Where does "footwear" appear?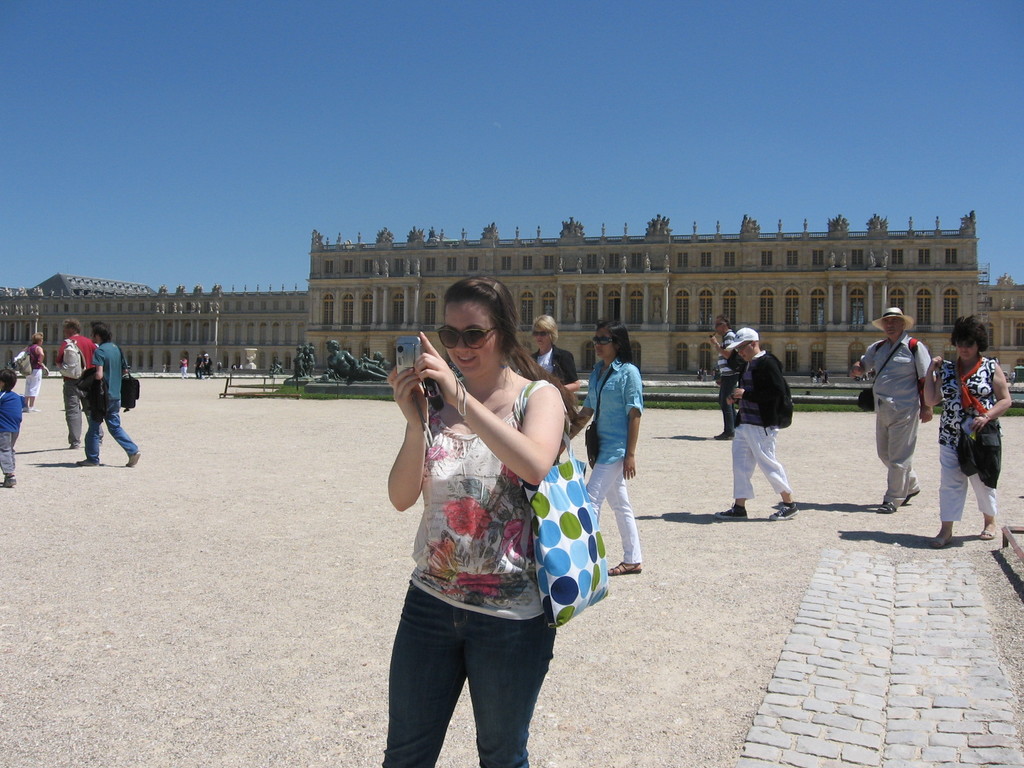
Appears at 715, 432, 733, 441.
